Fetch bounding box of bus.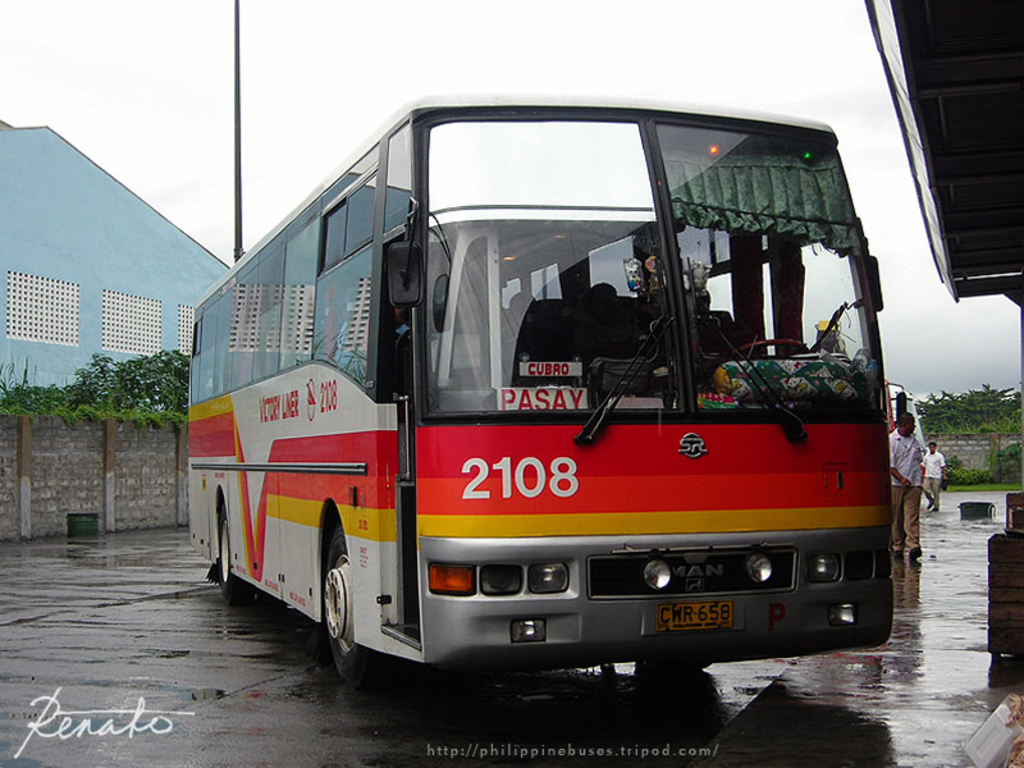
Bbox: 187 90 892 692.
